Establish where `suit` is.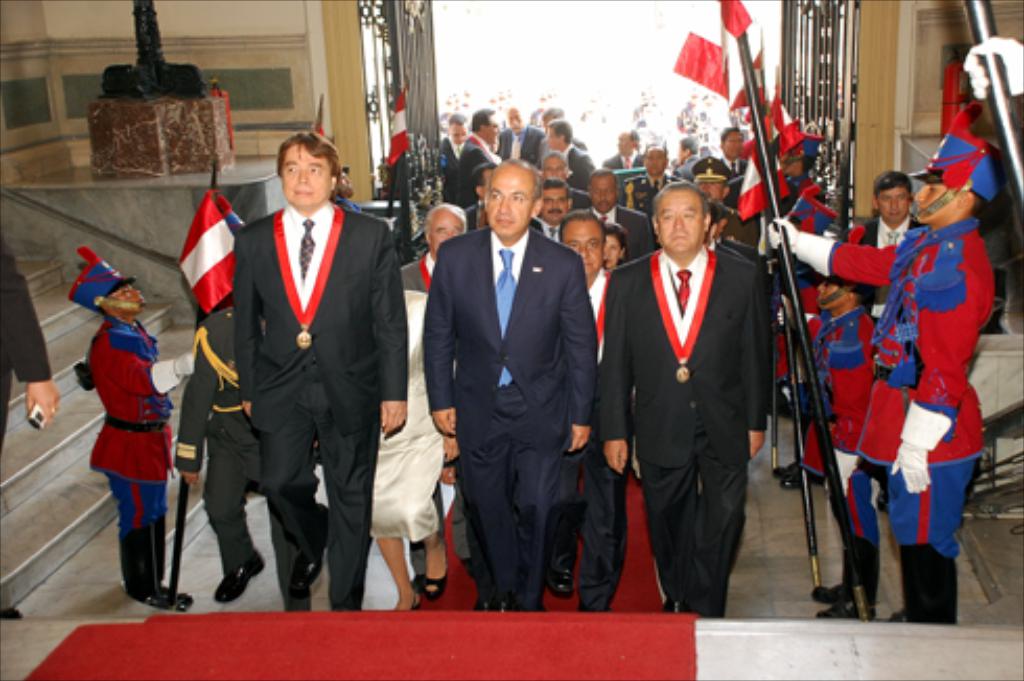
Established at <bbox>531, 207, 560, 246</bbox>.
